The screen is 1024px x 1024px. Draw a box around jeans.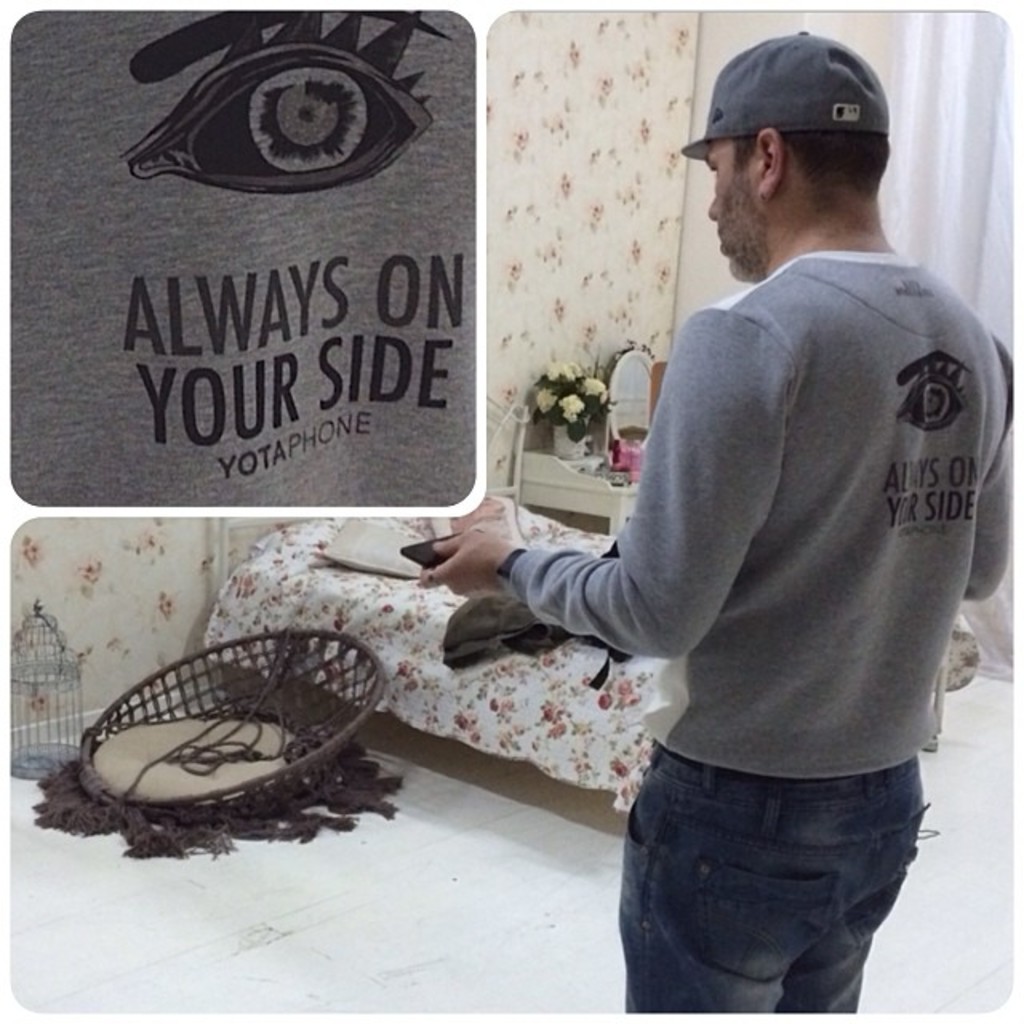
pyautogui.locateOnScreen(598, 746, 934, 1022).
